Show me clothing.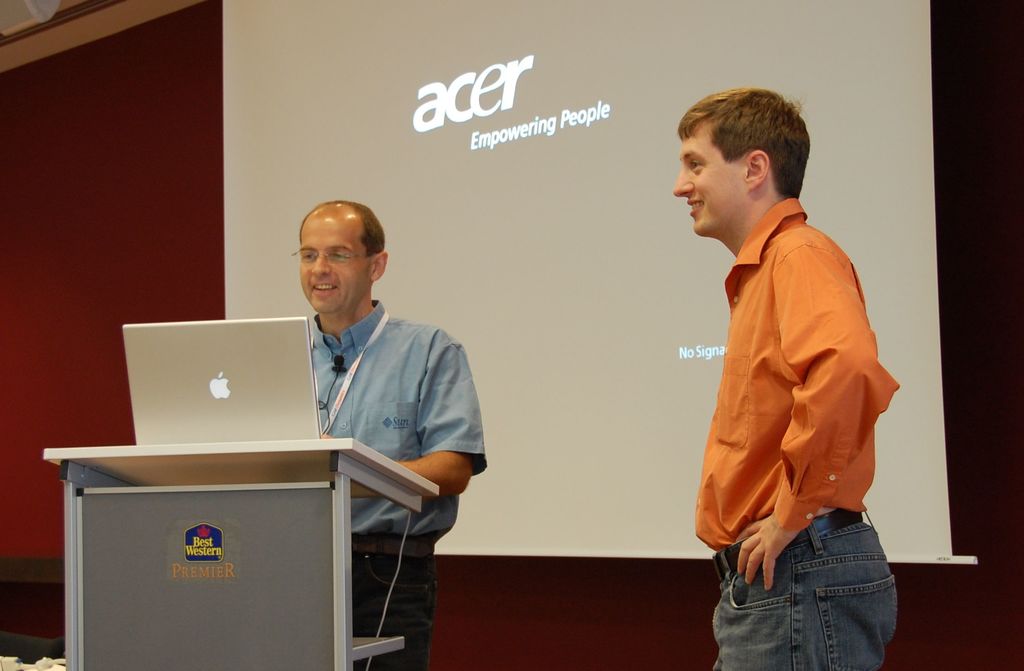
clothing is here: 311,293,493,670.
